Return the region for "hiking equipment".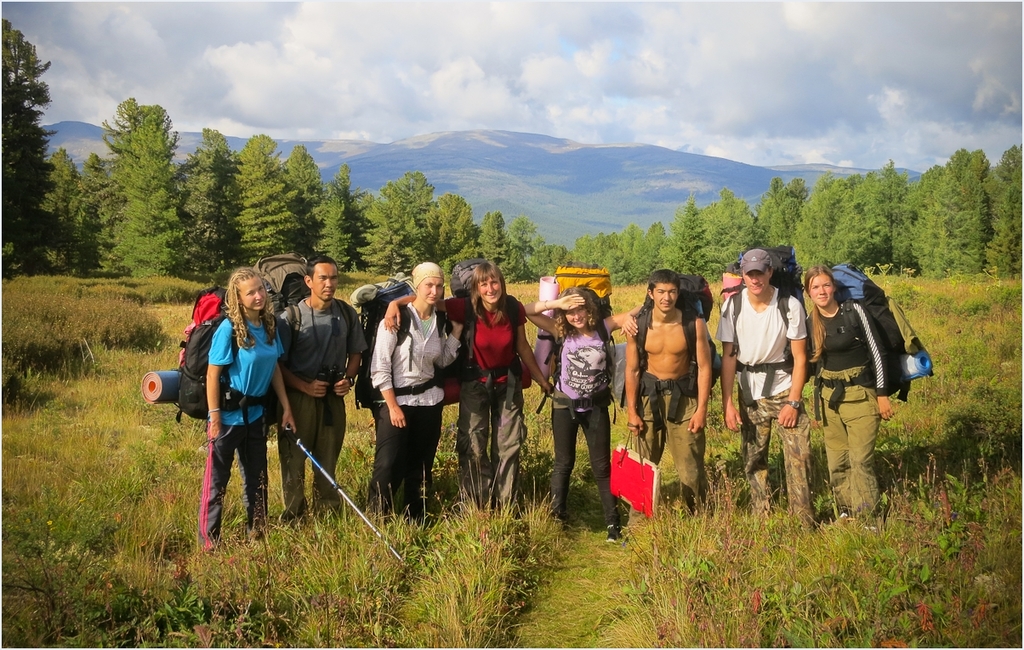
box=[287, 427, 407, 564].
